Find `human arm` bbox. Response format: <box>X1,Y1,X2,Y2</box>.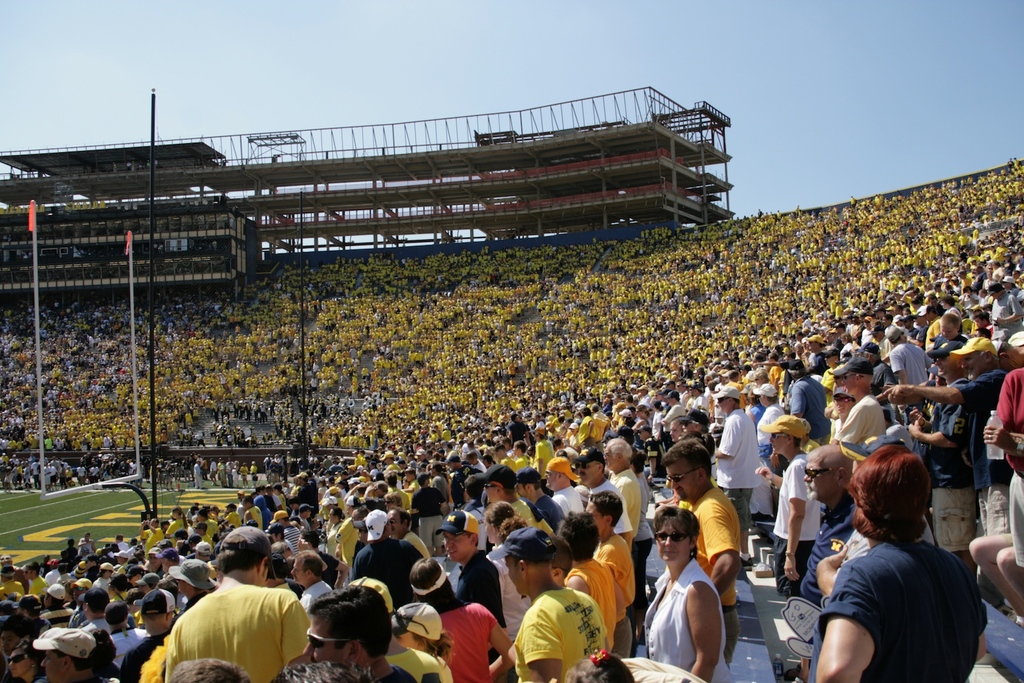
<box>666,574,736,673</box>.
